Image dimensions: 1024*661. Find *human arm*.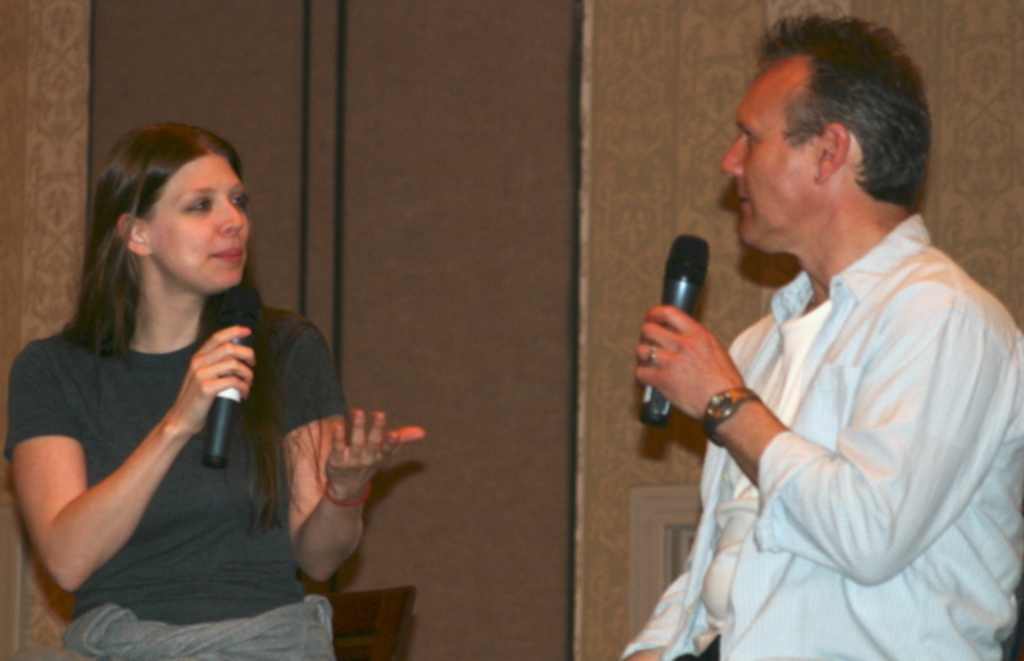
x1=277, y1=325, x2=426, y2=584.
